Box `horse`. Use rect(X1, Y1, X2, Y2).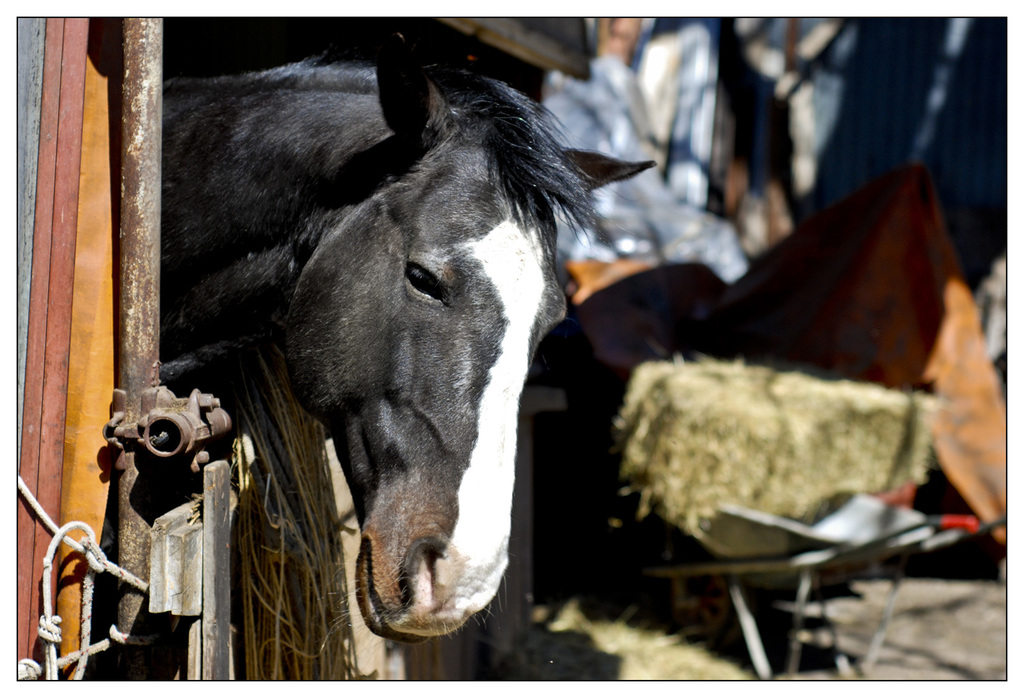
rect(165, 29, 655, 645).
